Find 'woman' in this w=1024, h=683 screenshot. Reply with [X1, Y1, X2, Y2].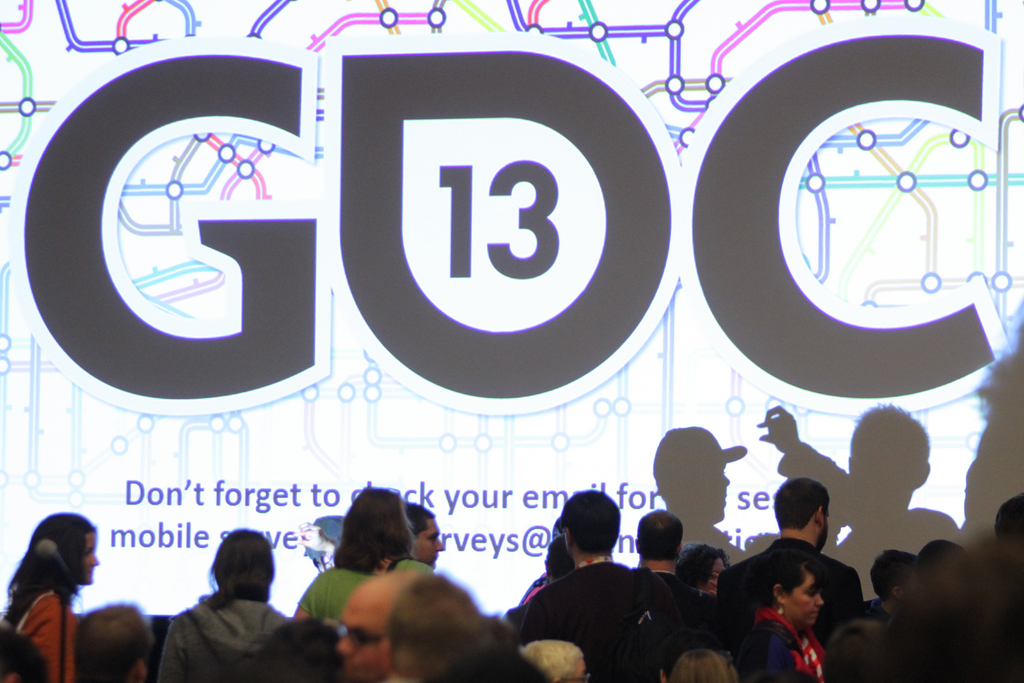
[0, 511, 120, 677].
